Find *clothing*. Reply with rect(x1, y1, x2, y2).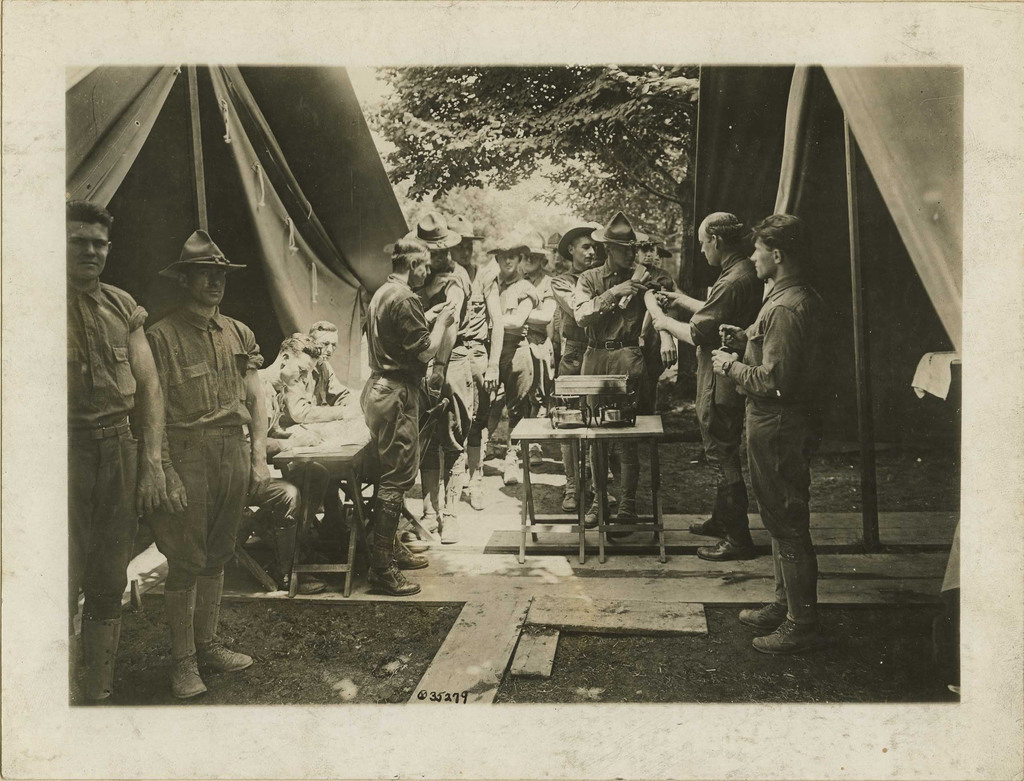
rect(51, 284, 157, 615).
